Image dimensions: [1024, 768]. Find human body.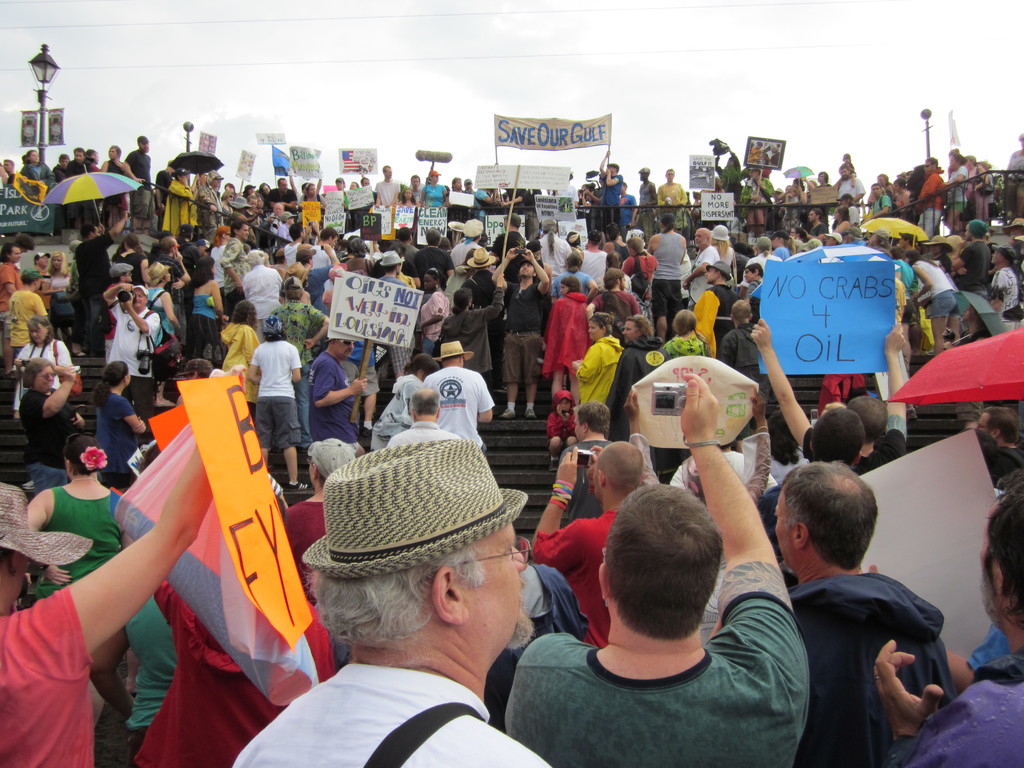
<box>735,159,774,236</box>.
